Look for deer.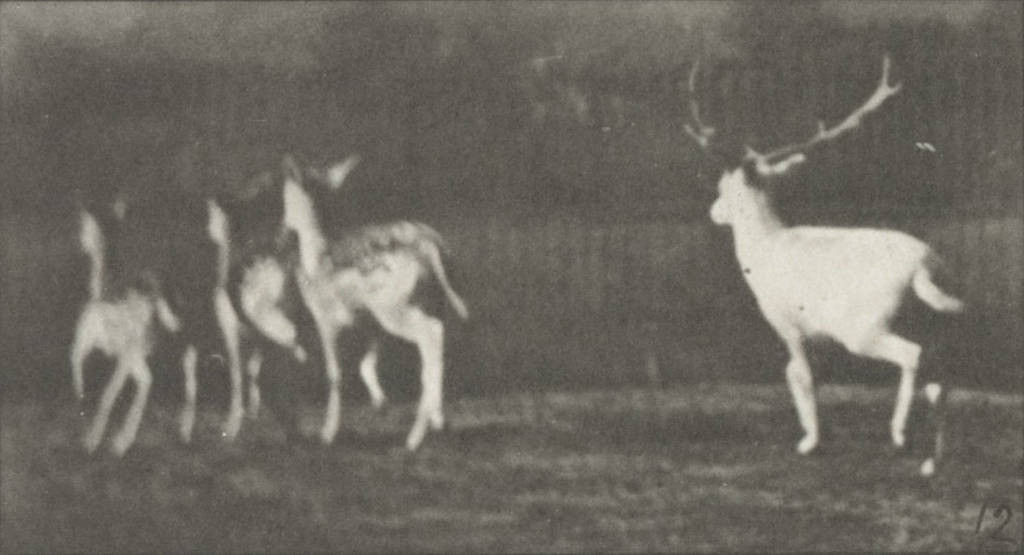
Found: detection(685, 54, 974, 454).
